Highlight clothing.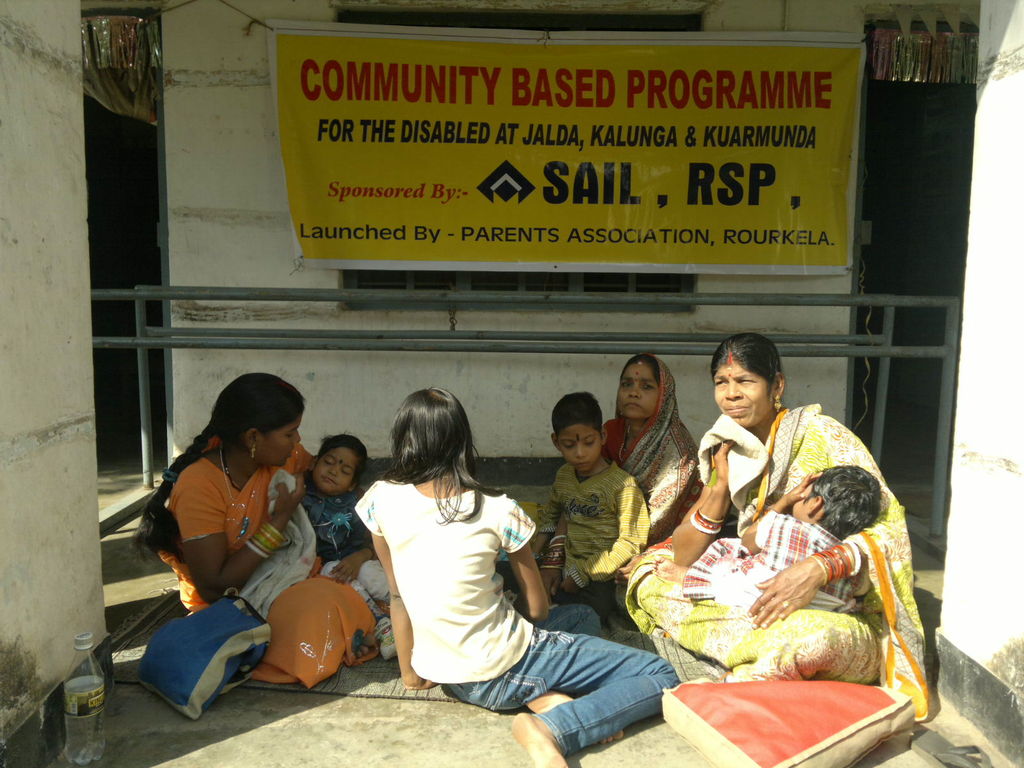
Highlighted region: bbox(602, 352, 702, 547).
